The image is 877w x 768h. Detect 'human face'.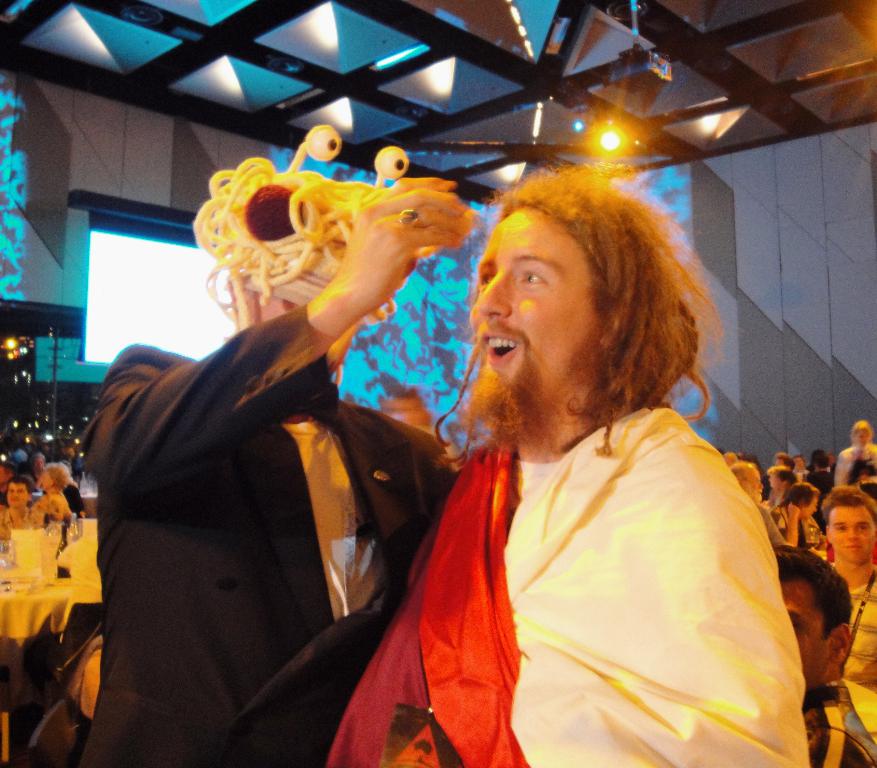
Detection: box(469, 213, 601, 404).
